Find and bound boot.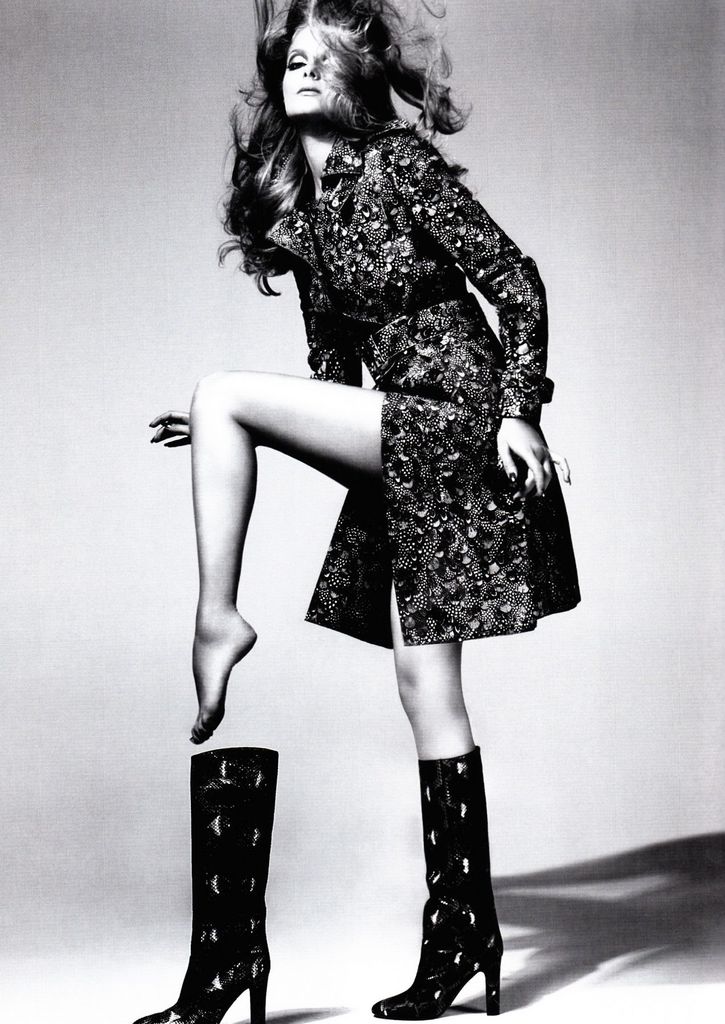
Bound: crop(385, 723, 498, 1017).
